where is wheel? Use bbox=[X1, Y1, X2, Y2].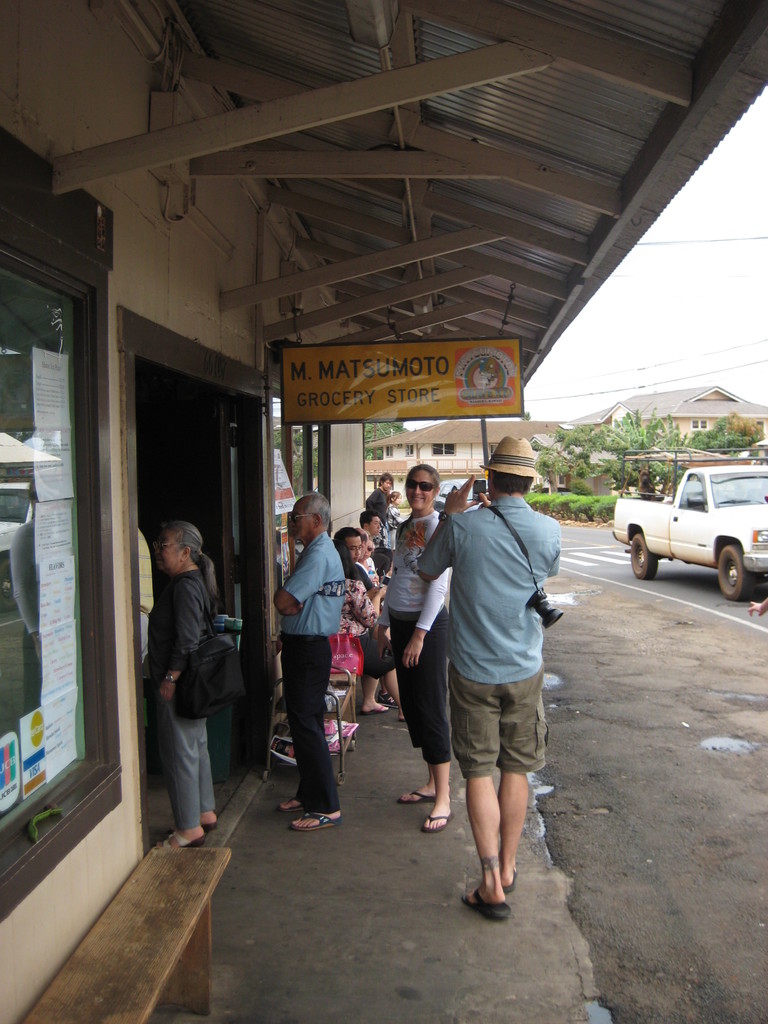
bbox=[336, 772, 343, 785].
